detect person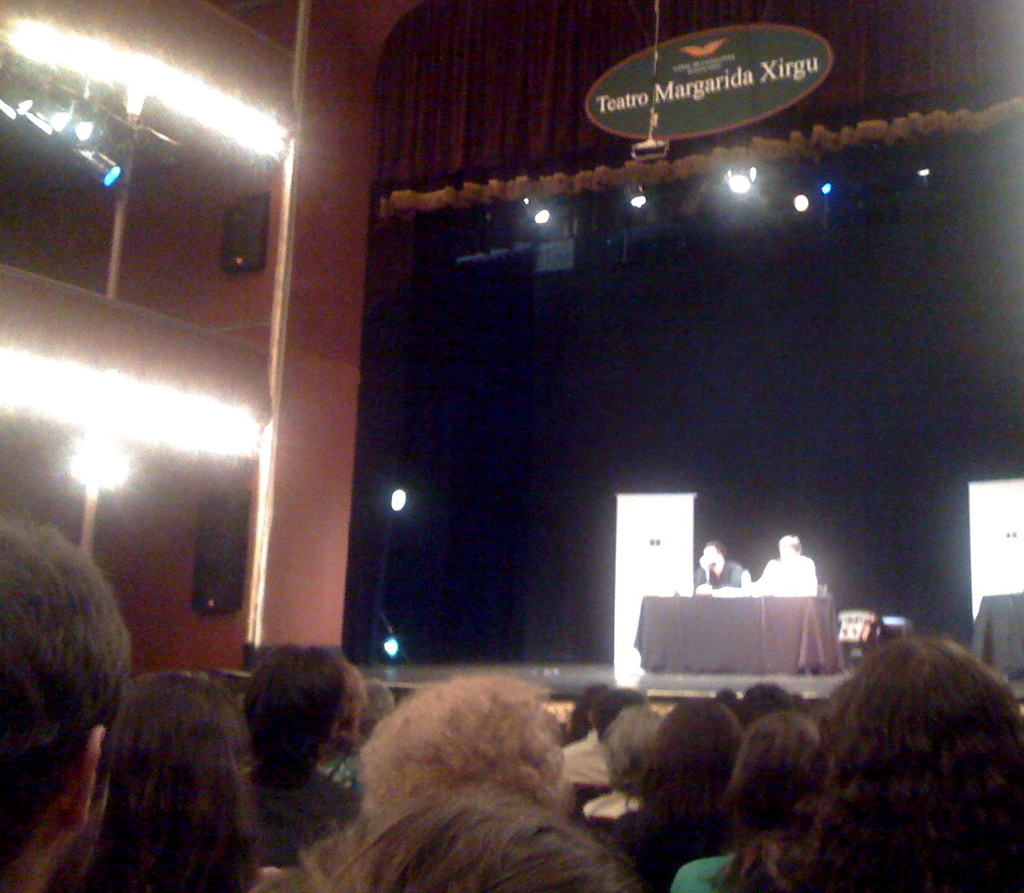
{"left": 743, "top": 532, "right": 818, "bottom": 596}
